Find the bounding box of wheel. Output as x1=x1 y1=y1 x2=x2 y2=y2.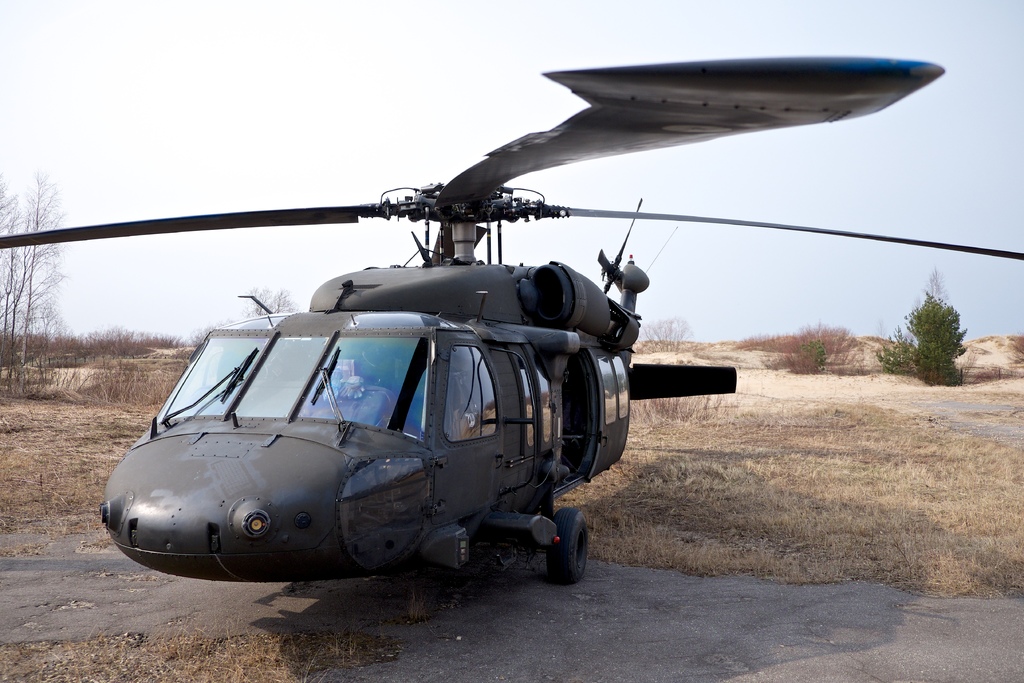
x1=545 y1=502 x2=589 y2=585.
